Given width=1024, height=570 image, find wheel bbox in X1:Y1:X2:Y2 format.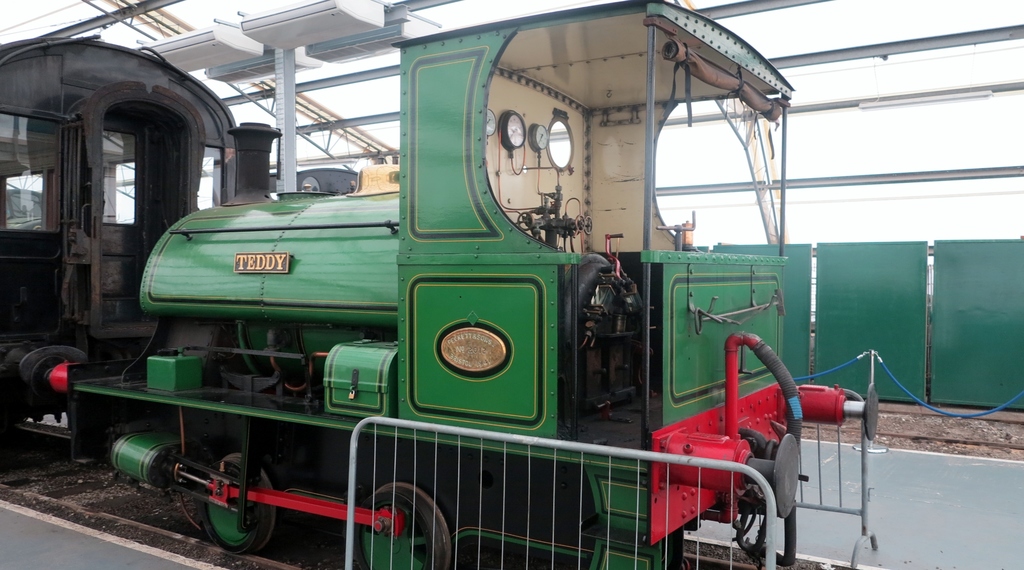
199:455:293:557.
